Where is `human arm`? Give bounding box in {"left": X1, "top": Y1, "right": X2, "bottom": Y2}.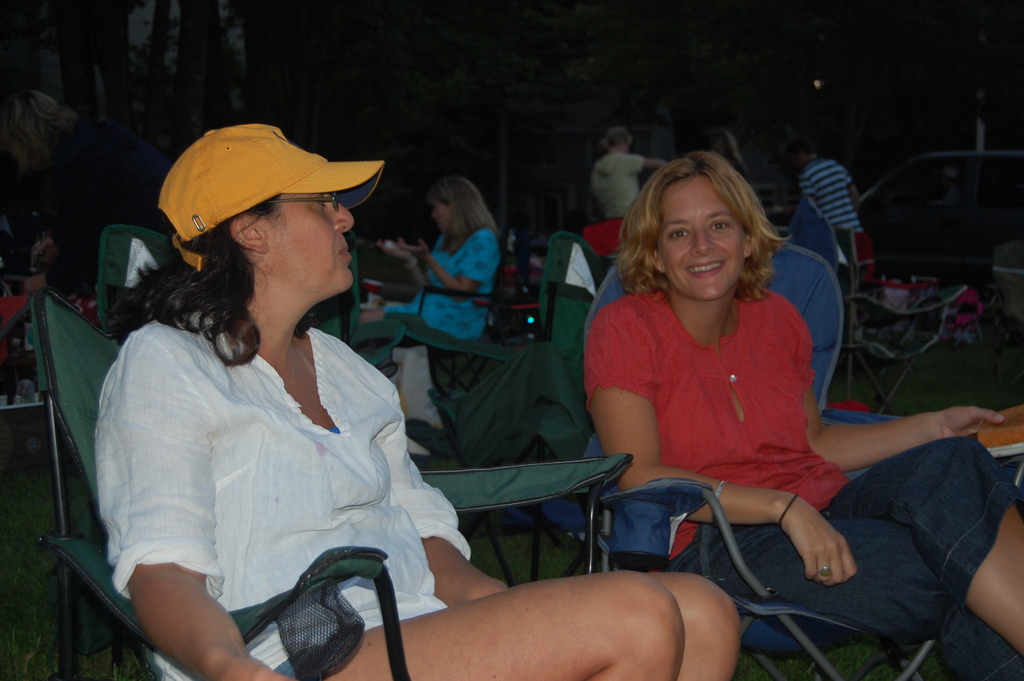
{"left": 20, "top": 263, "right": 95, "bottom": 293}.
